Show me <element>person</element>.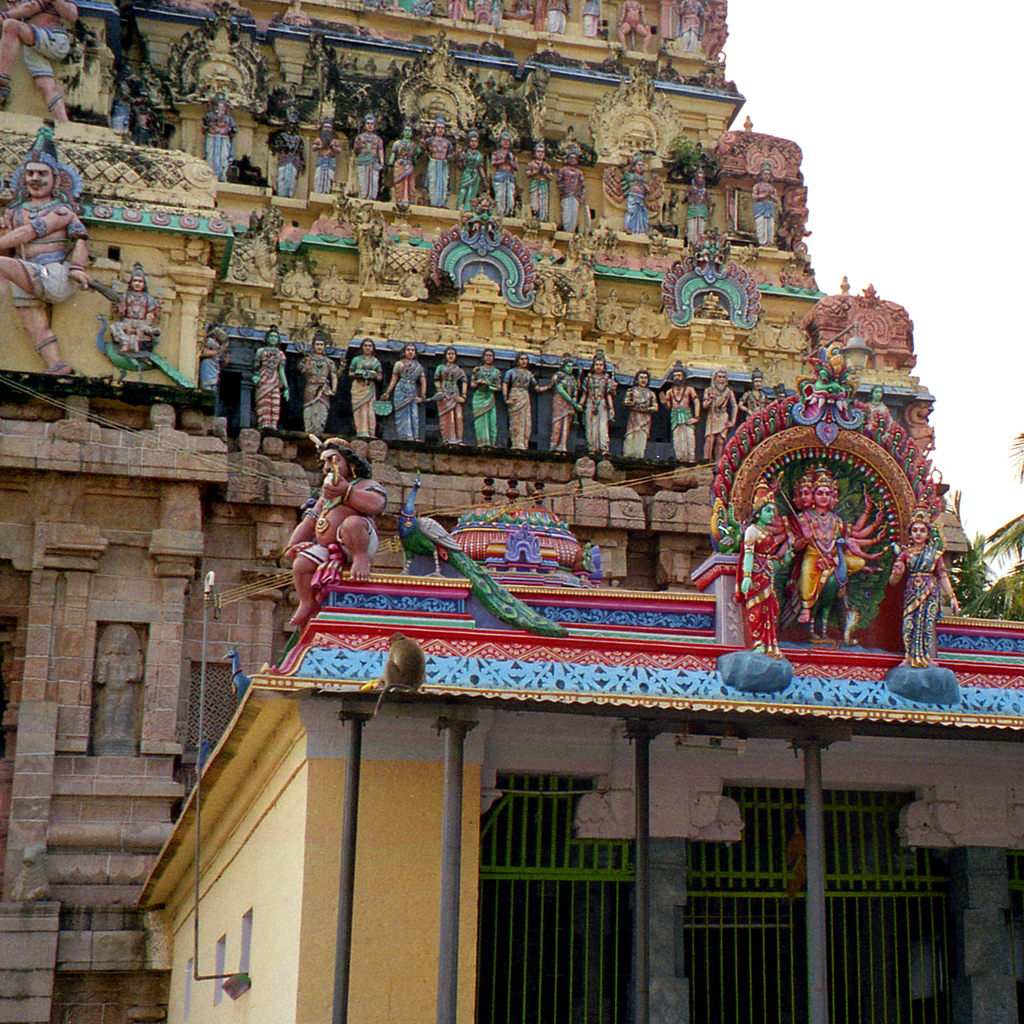
<element>person</element> is here: locate(619, 372, 662, 465).
